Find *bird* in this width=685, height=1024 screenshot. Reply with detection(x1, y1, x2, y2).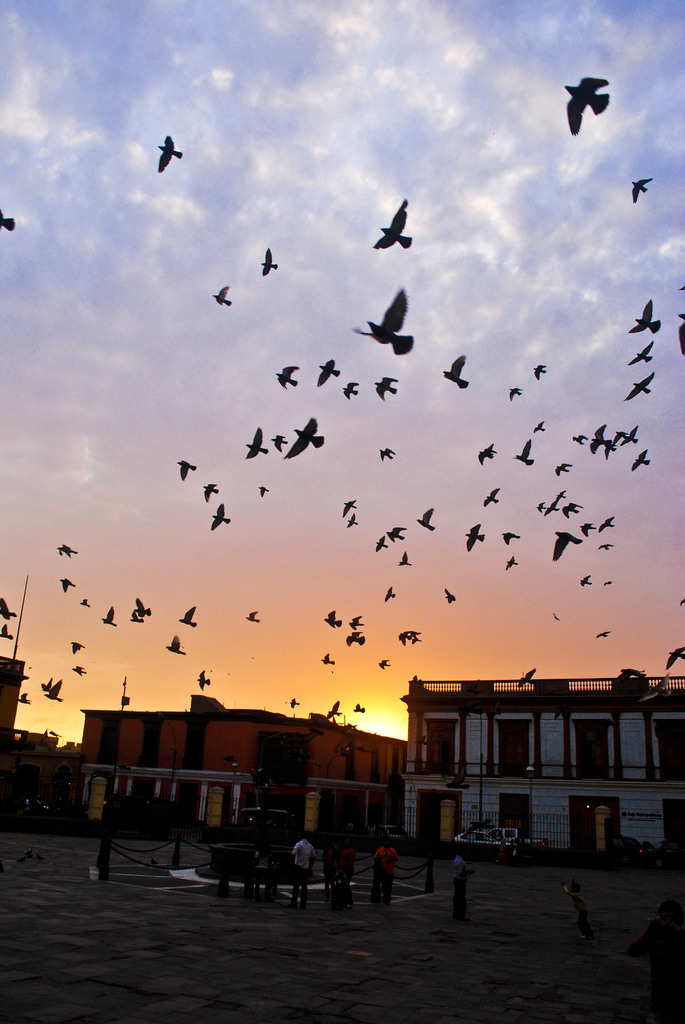
detection(346, 379, 358, 397).
